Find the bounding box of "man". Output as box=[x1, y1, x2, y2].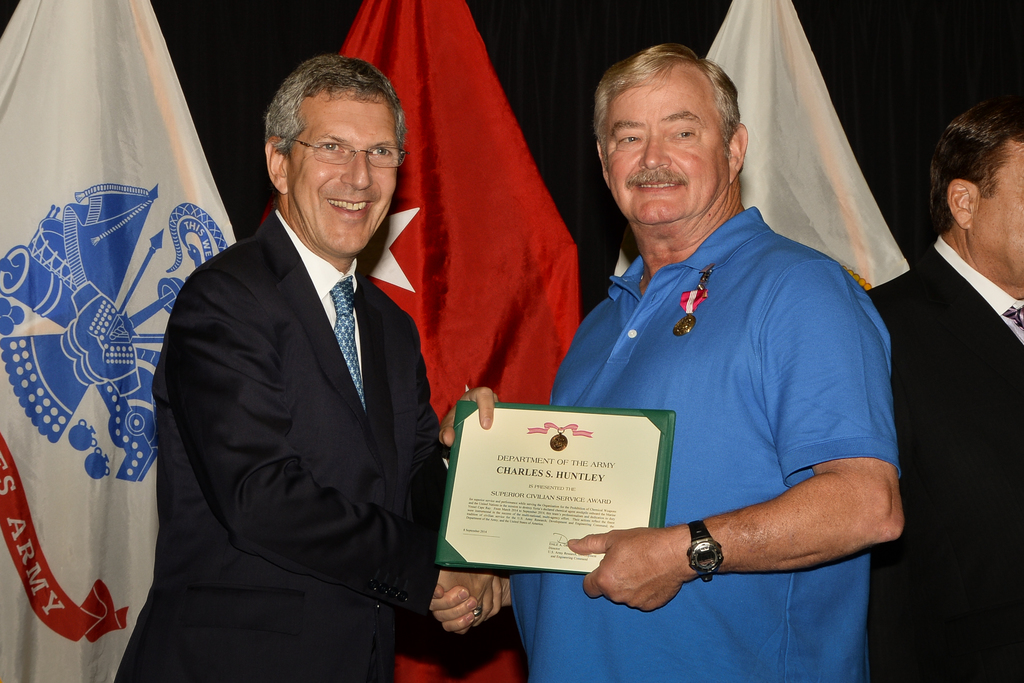
box=[138, 44, 475, 678].
